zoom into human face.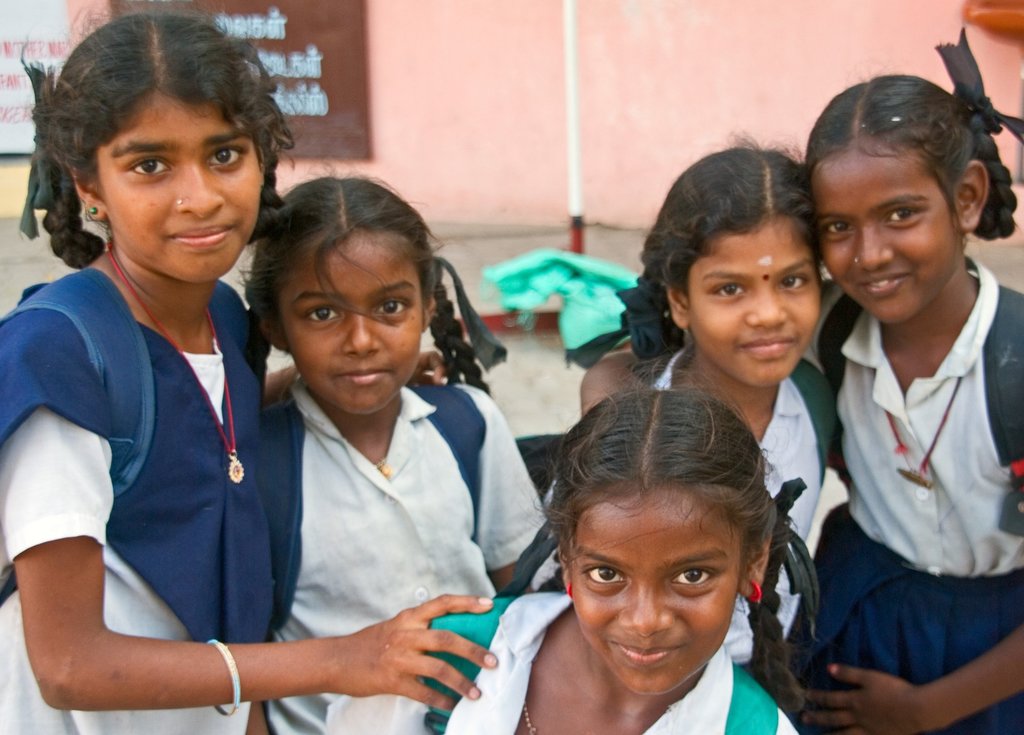
Zoom target: detection(275, 234, 427, 417).
